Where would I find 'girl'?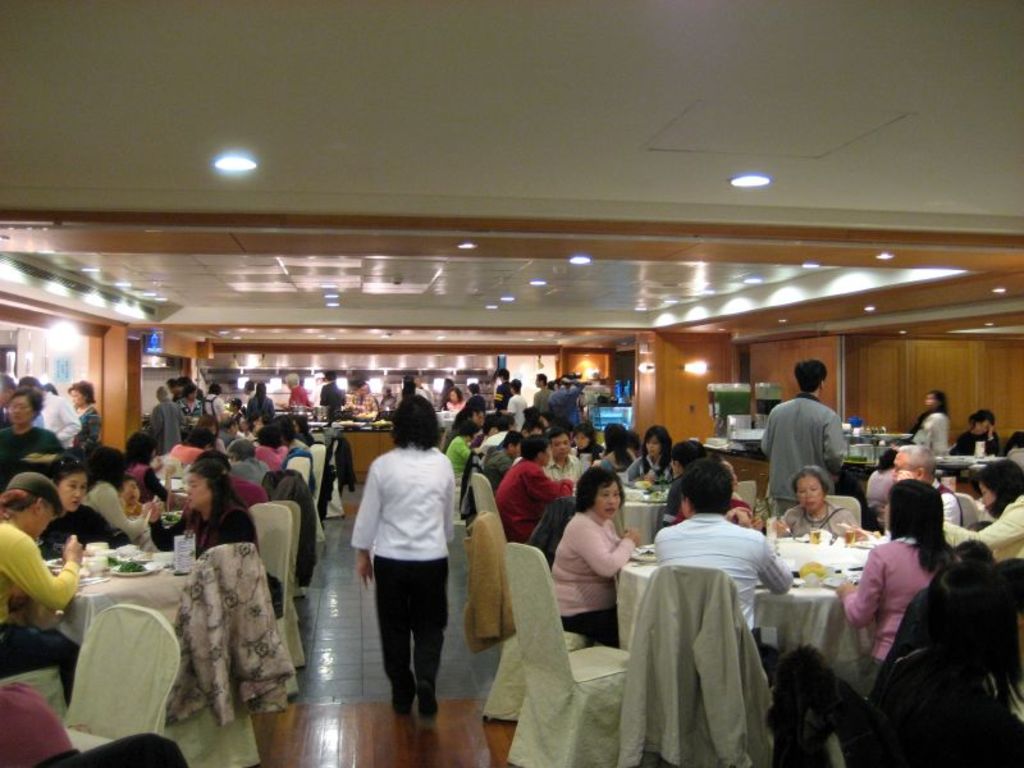
At (122, 476, 146, 515).
